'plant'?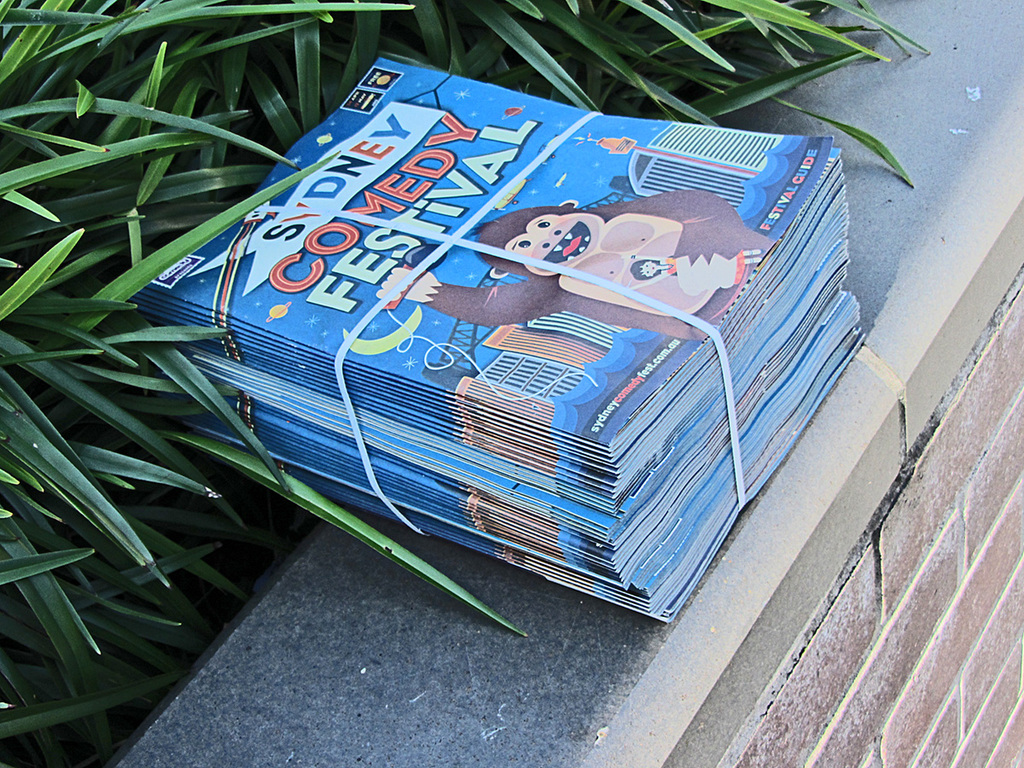
select_region(1, 0, 930, 767)
